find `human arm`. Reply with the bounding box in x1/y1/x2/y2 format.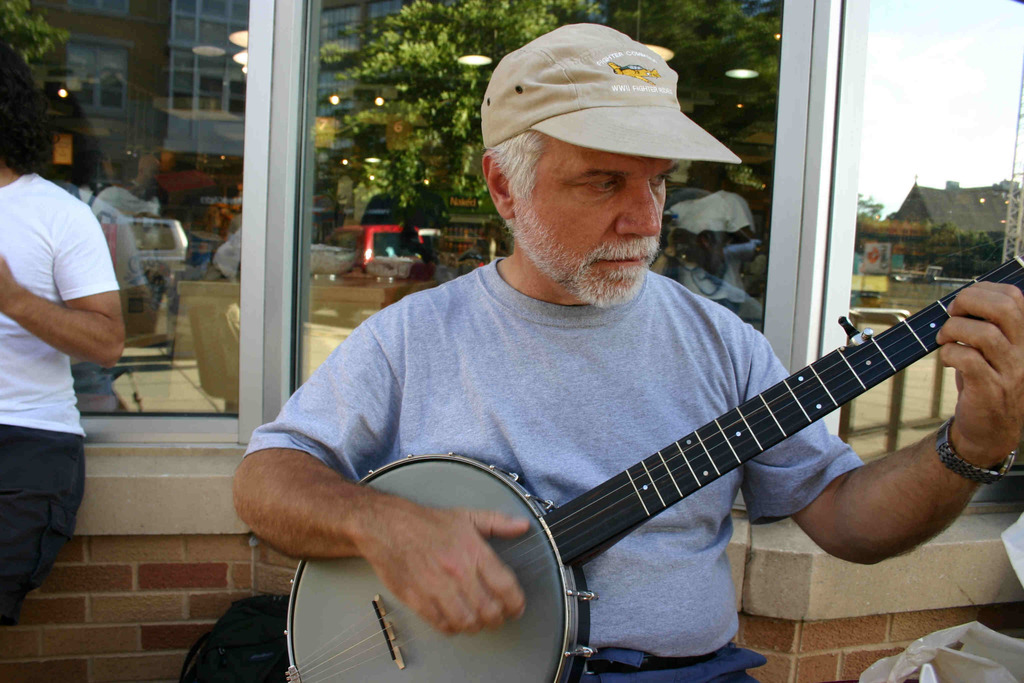
229/320/534/643.
